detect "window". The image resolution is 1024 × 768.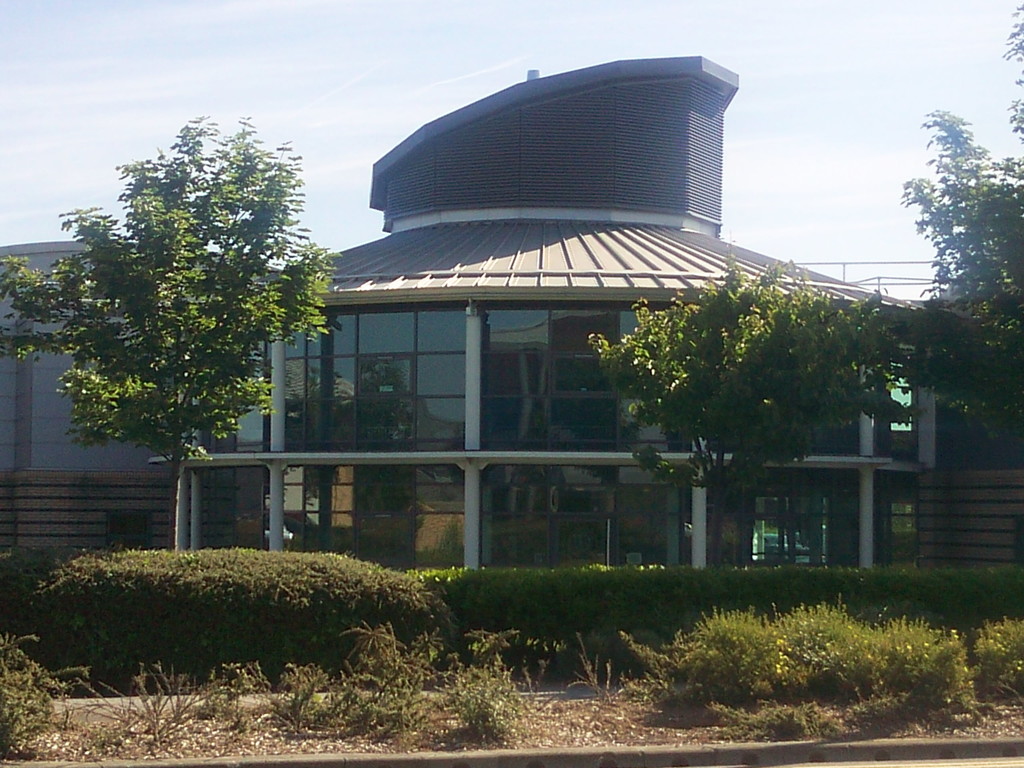
<box>284,303,467,451</box>.
